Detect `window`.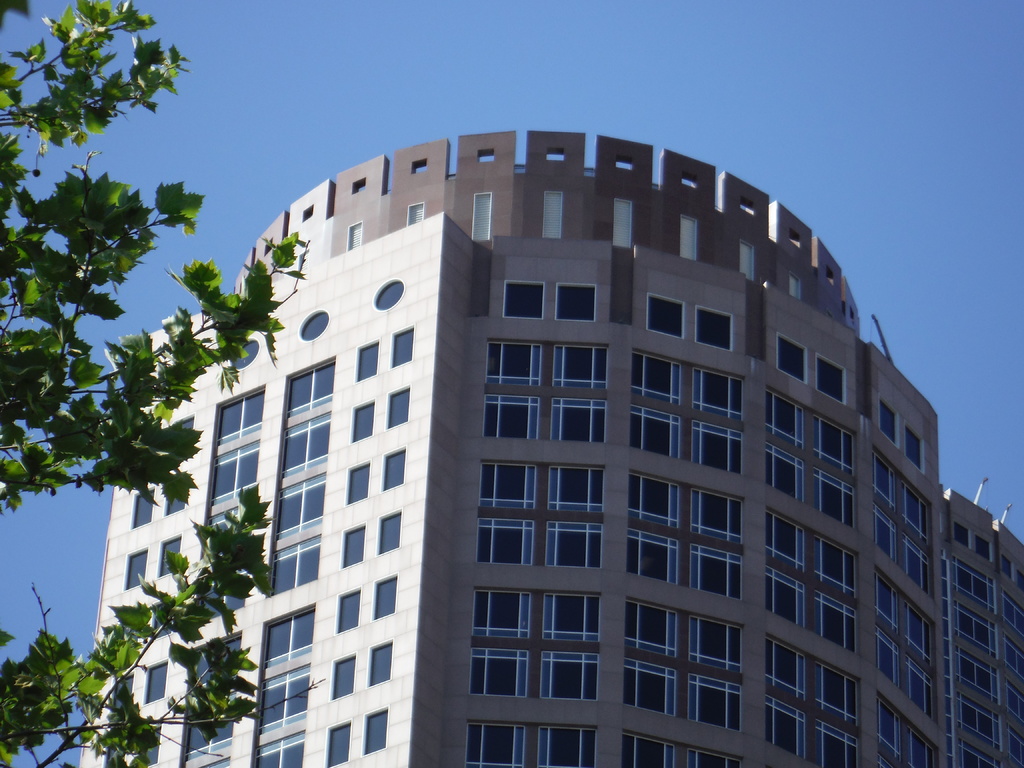
Detected at (758,380,810,445).
